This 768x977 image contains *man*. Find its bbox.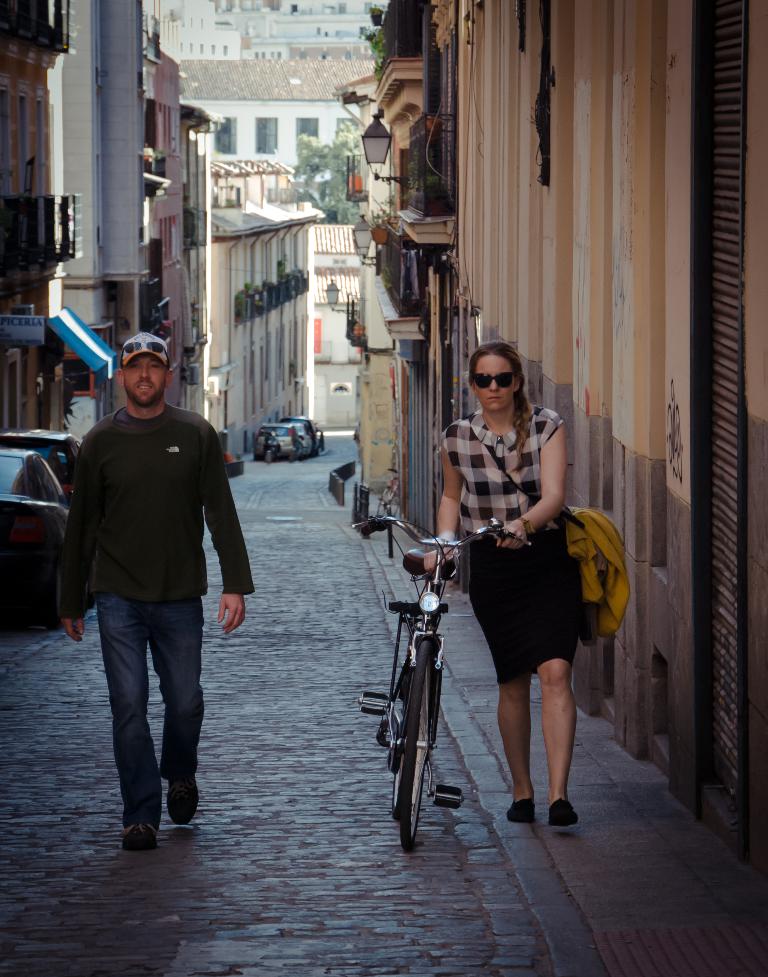
detection(59, 343, 255, 838).
